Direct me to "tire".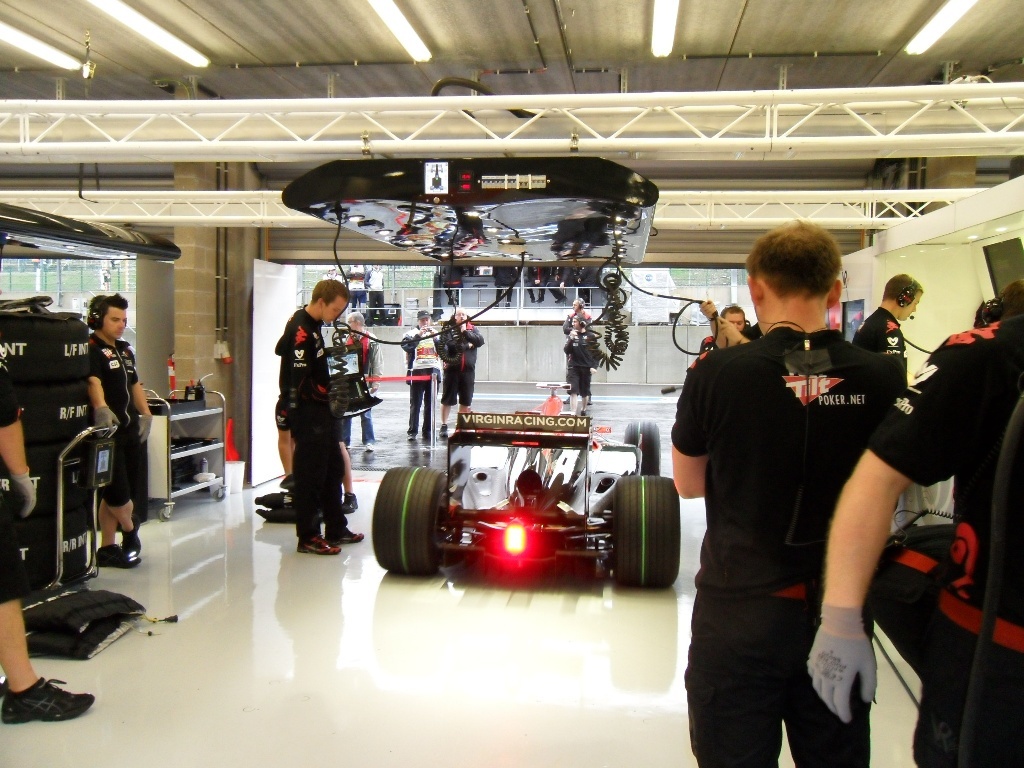
Direction: 622/416/662/474.
